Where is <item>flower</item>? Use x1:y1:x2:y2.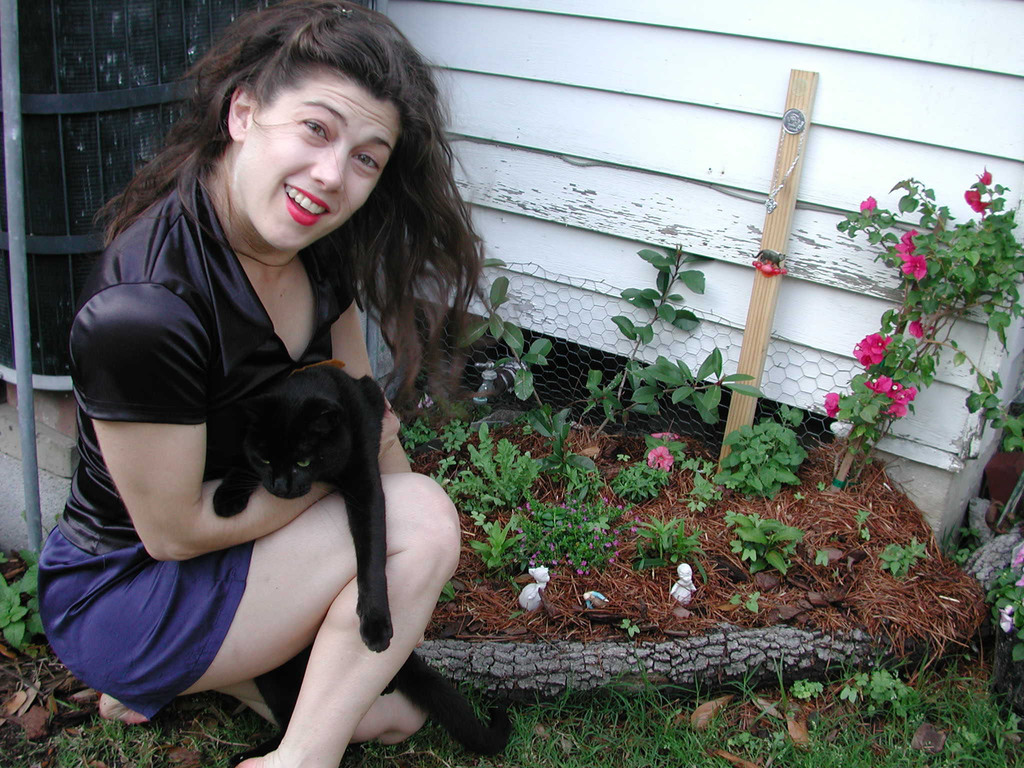
910:320:936:337.
